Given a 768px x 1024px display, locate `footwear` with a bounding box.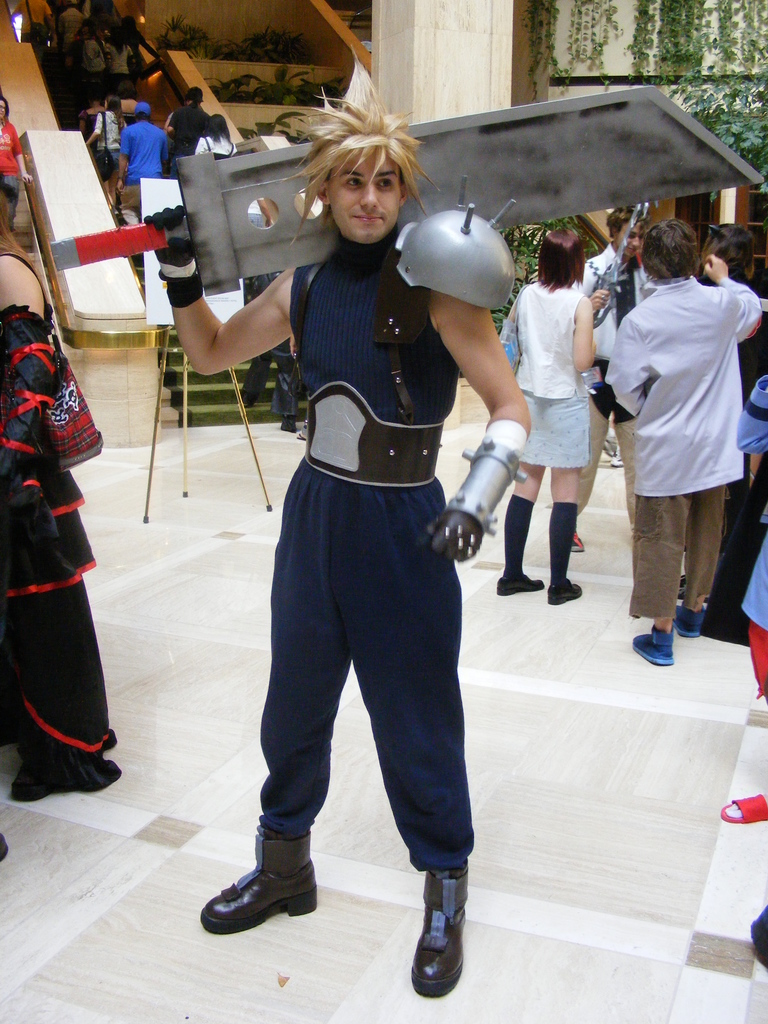
Located: box(545, 577, 584, 601).
